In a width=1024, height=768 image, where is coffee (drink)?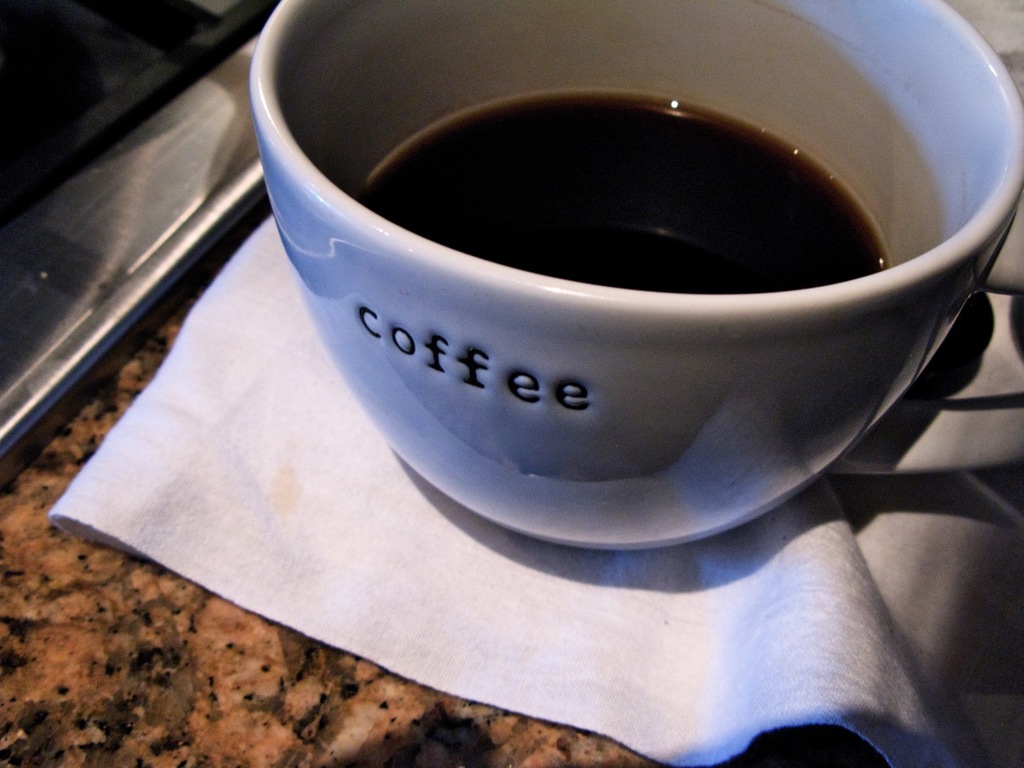
[x1=247, y1=29, x2=1023, y2=524].
